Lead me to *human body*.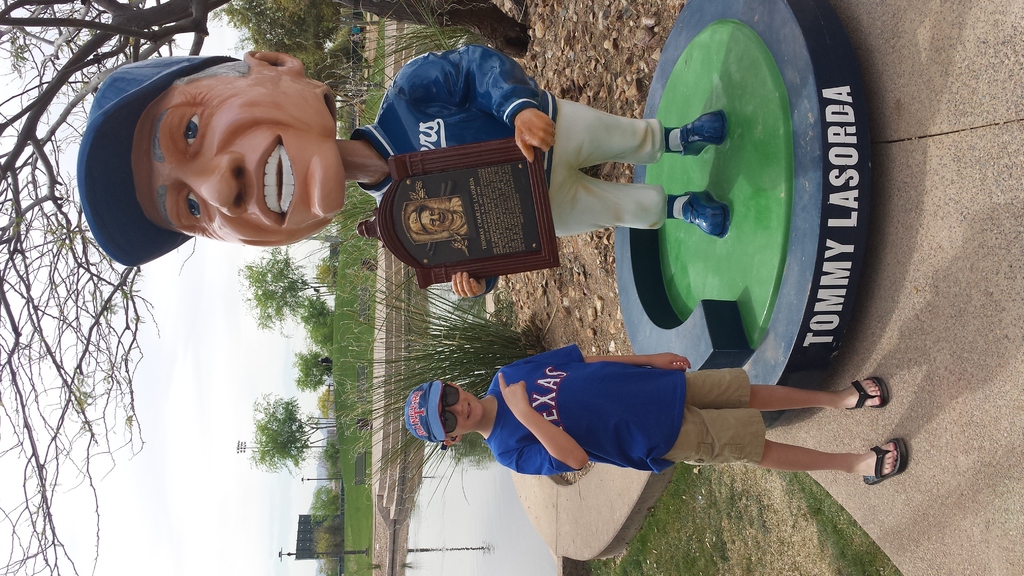
Lead to x1=347, y1=44, x2=726, y2=300.
